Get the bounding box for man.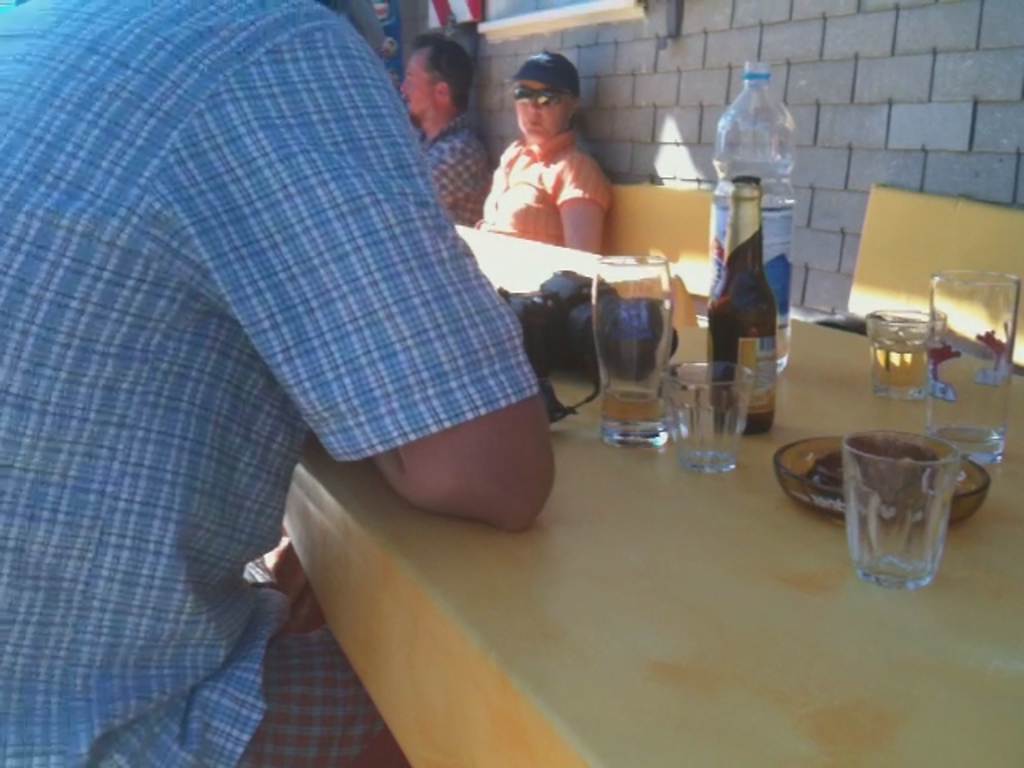
select_region(402, 27, 494, 240).
